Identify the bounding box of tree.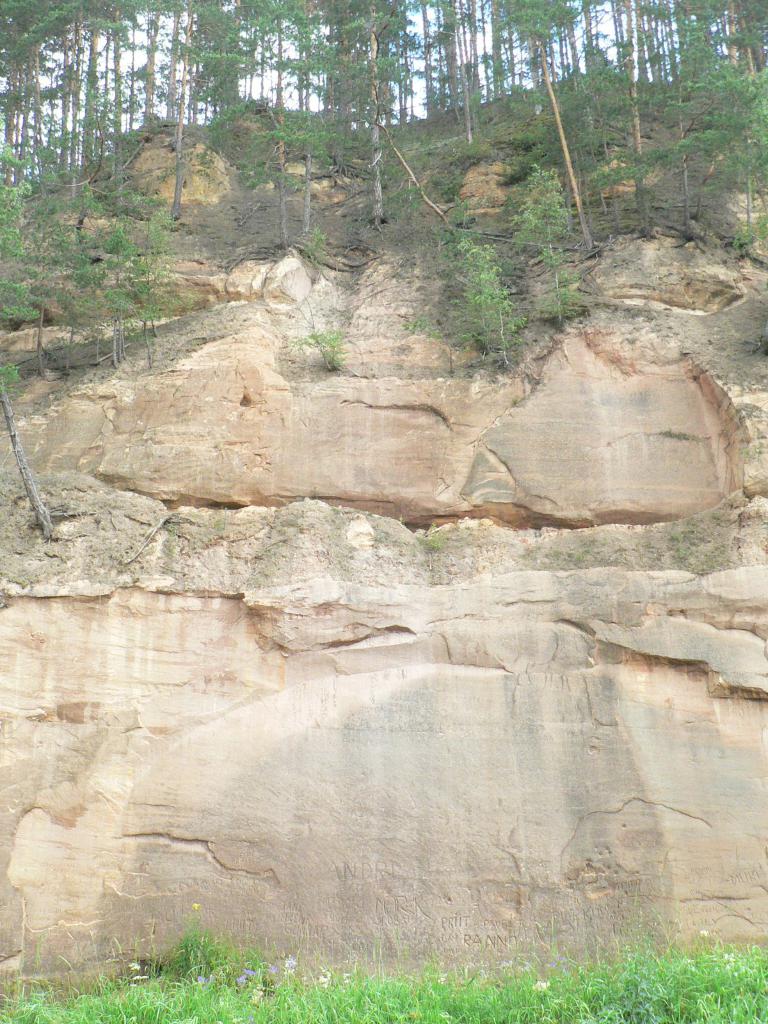
(x1=0, y1=359, x2=91, y2=538).
